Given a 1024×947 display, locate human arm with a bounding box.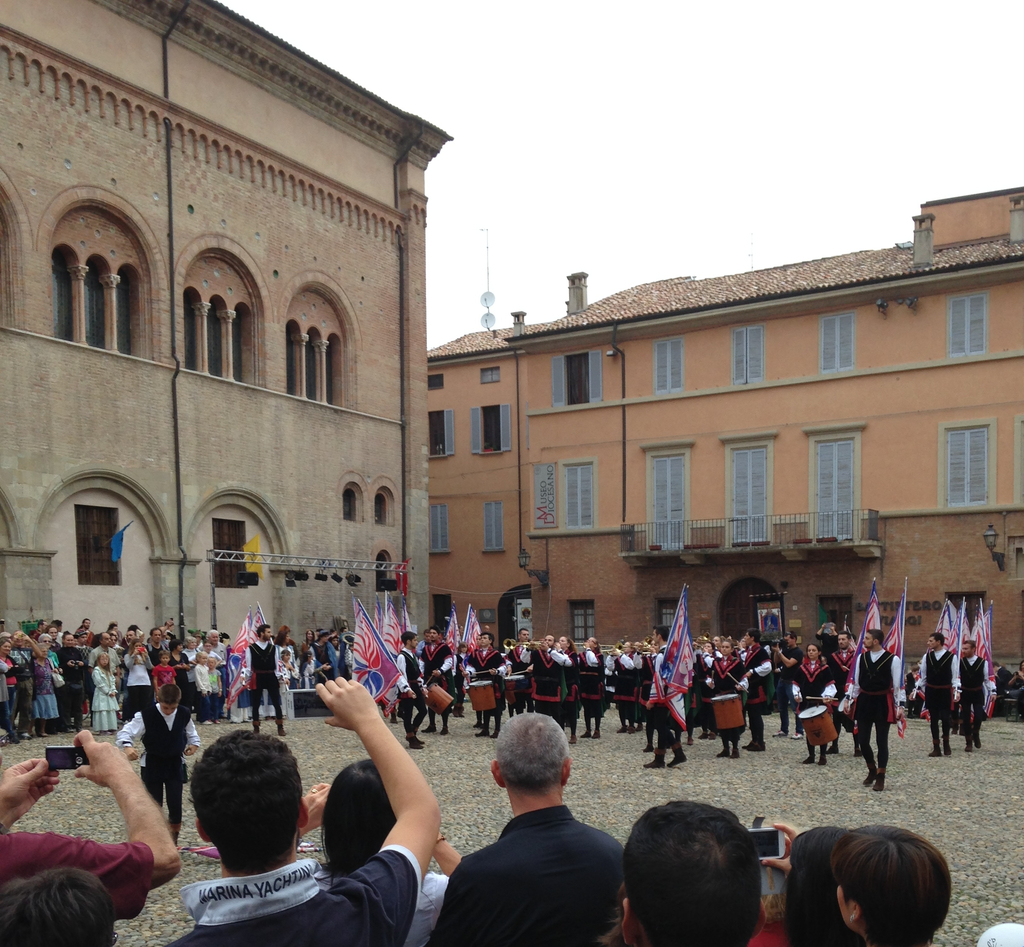
Located: (182,720,199,756).
